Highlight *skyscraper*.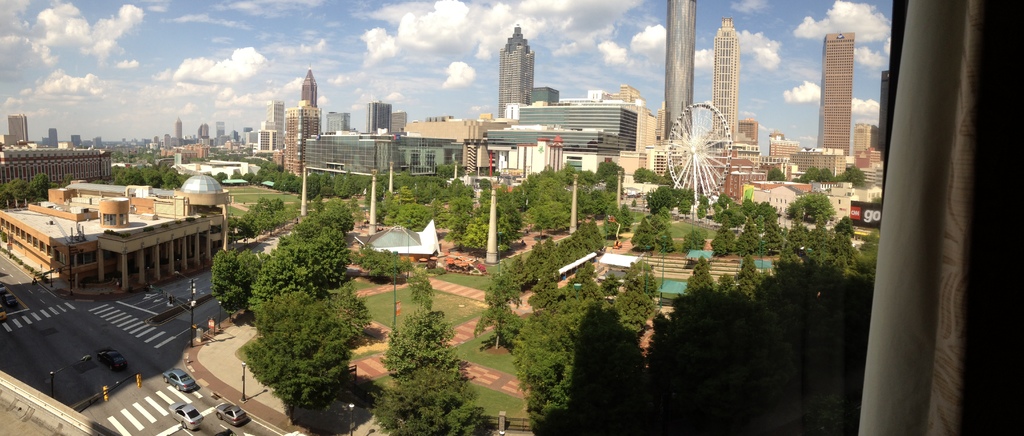
Highlighted region: x1=498, y1=25, x2=534, y2=120.
